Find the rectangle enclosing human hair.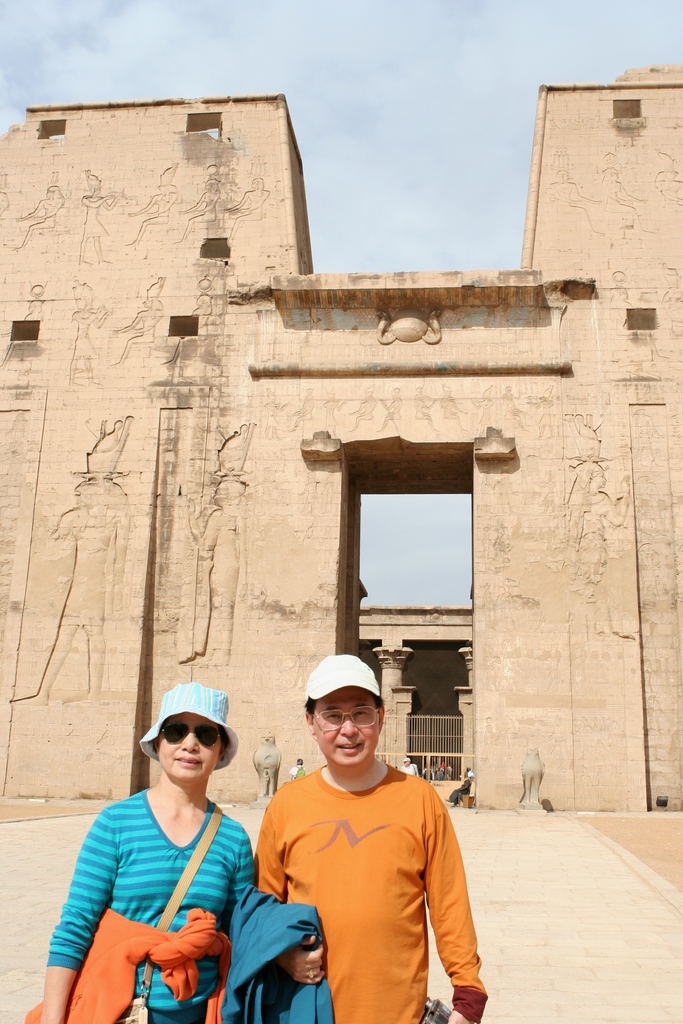
304, 689, 386, 710.
